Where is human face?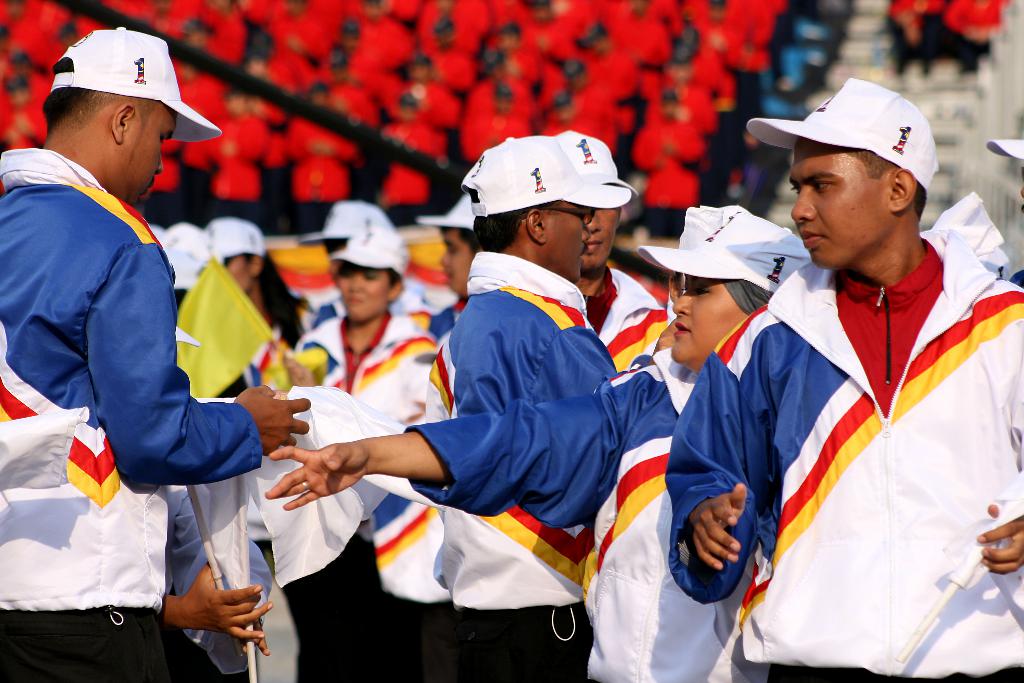
<bbox>127, 119, 176, 205</bbox>.
